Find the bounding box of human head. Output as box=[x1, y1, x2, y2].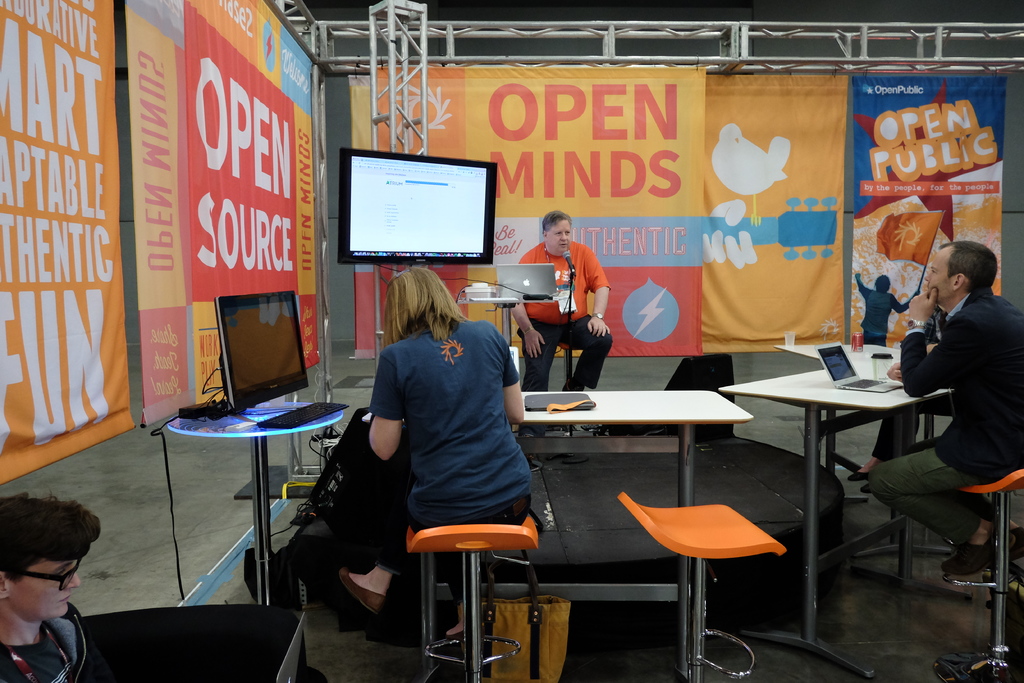
box=[925, 240, 998, 302].
